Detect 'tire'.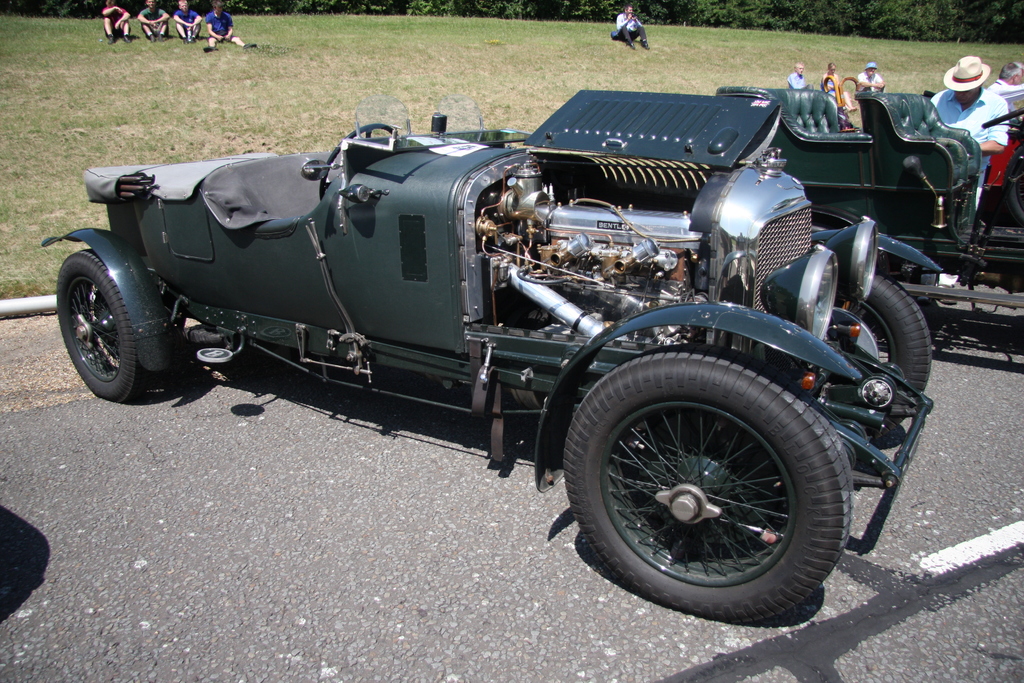
Detected at [x1=820, y1=265, x2=925, y2=409].
